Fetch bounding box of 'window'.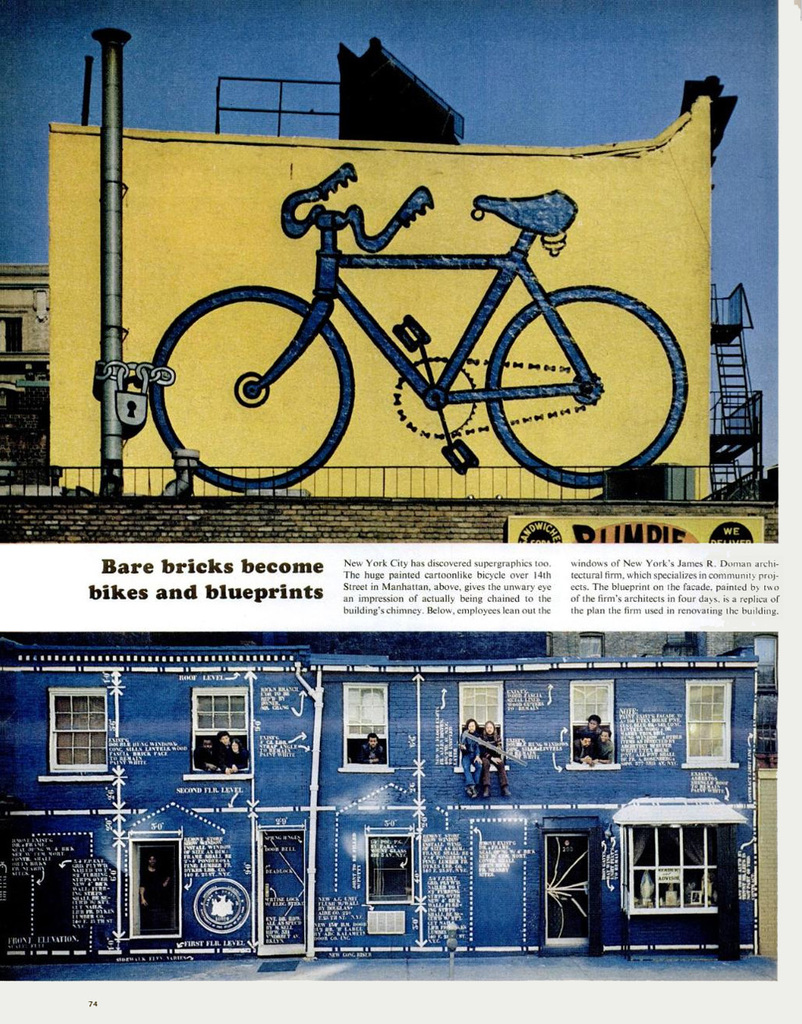
Bbox: [x1=344, y1=684, x2=381, y2=762].
